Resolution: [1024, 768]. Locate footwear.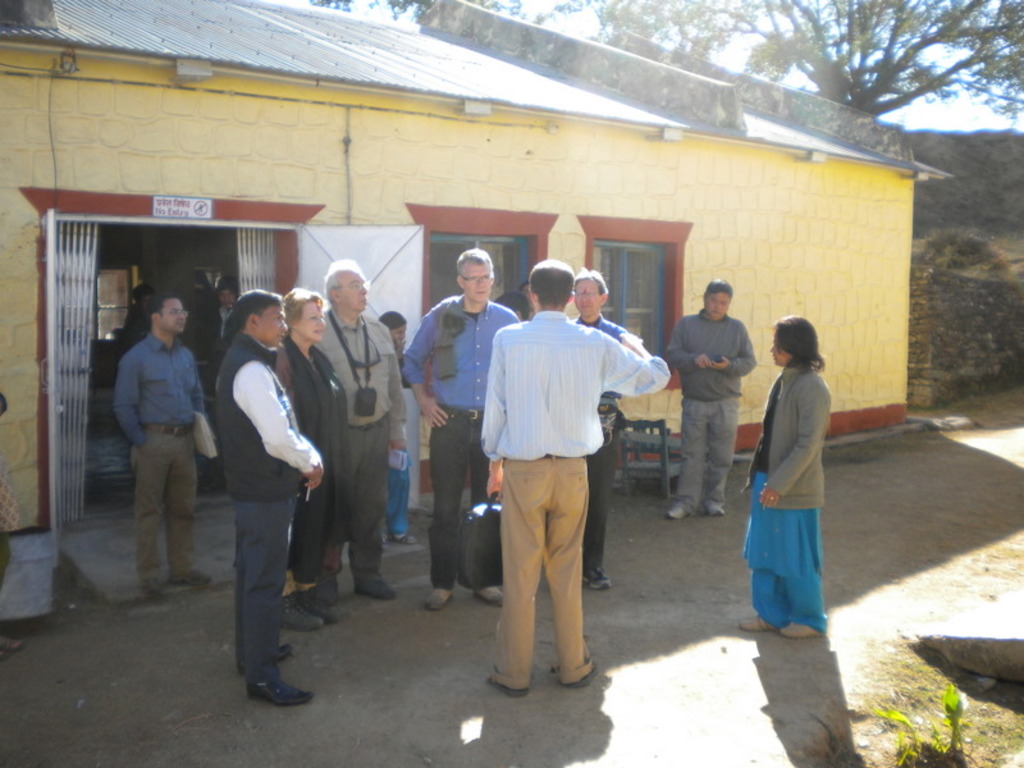
l=740, t=614, r=780, b=634.
